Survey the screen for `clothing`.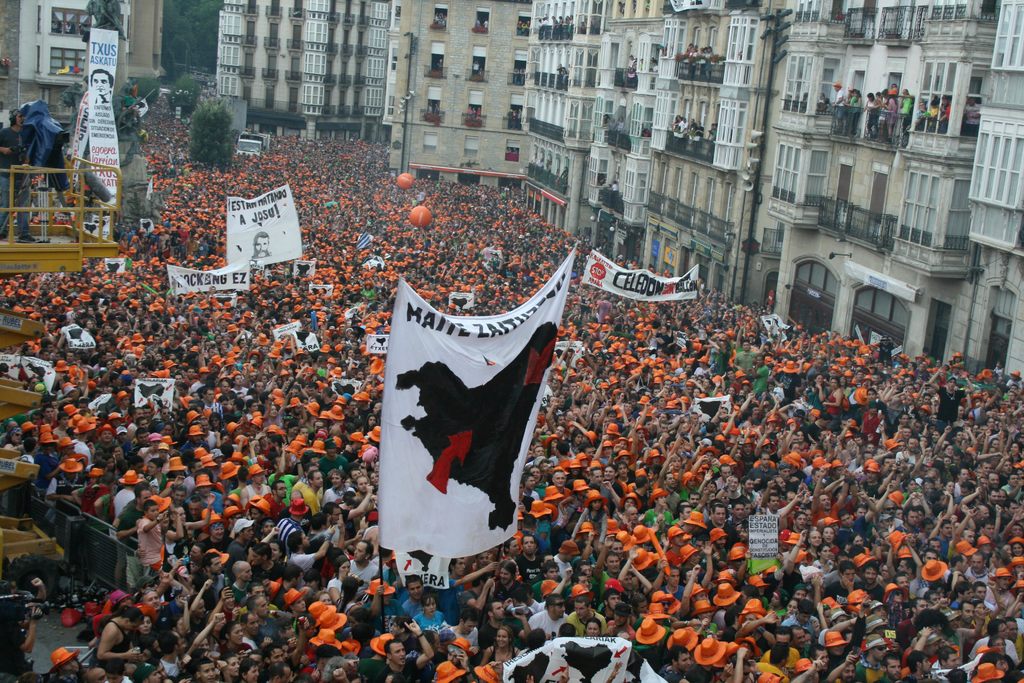
Survey found: <box>113,489,134,509</box>.
